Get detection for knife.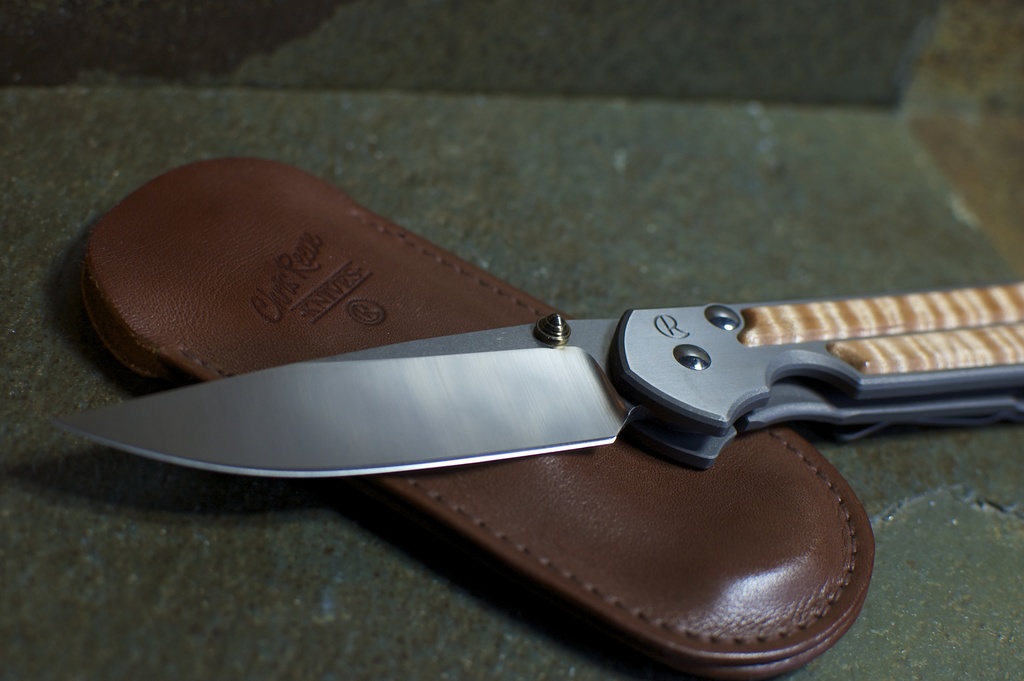
Detection: pyautogui.locateOnScreen(45, 279, 1023, 486).
